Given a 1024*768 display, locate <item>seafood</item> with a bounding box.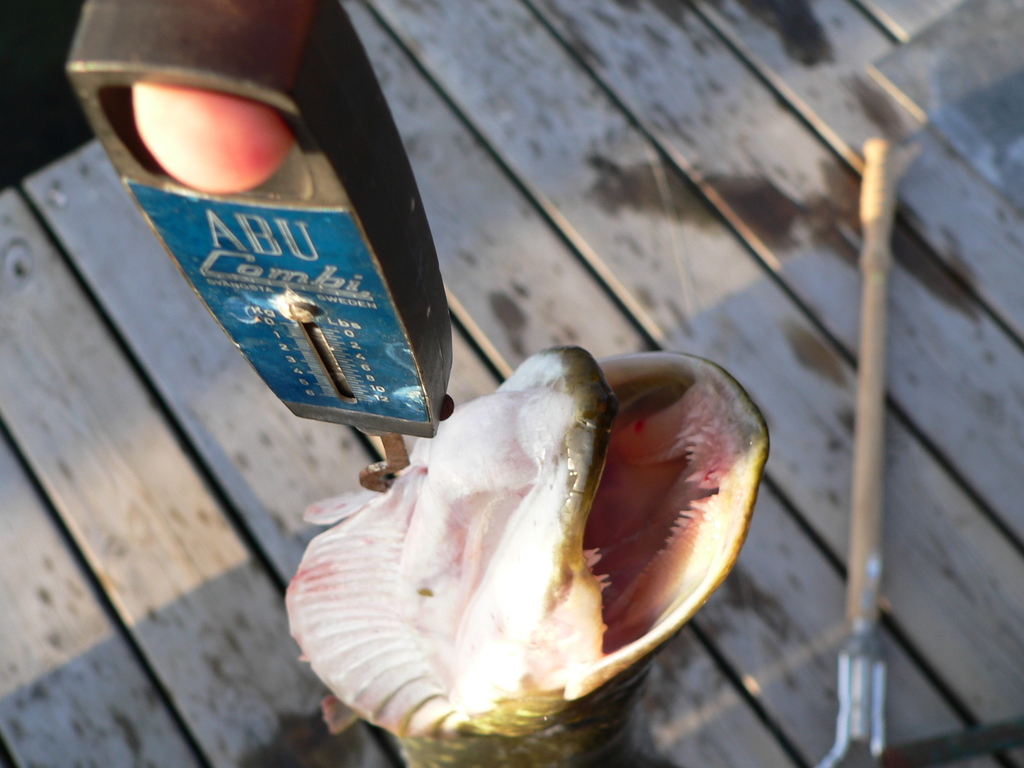
Located: 278 340 772 767.
